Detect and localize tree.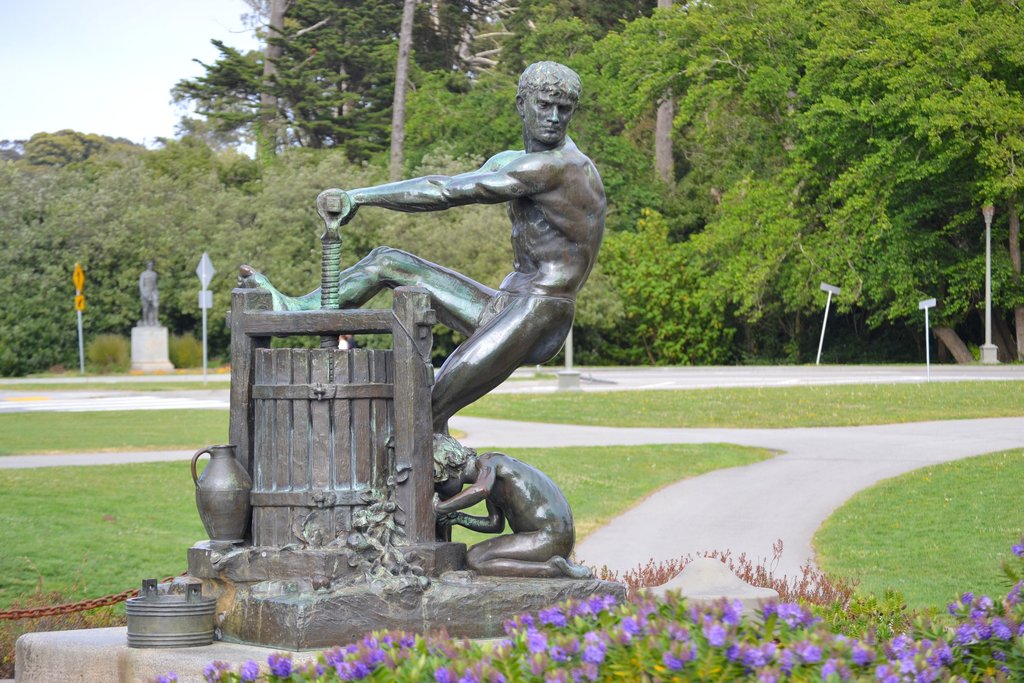
Localized at <box>573,224,738,373</box>.
